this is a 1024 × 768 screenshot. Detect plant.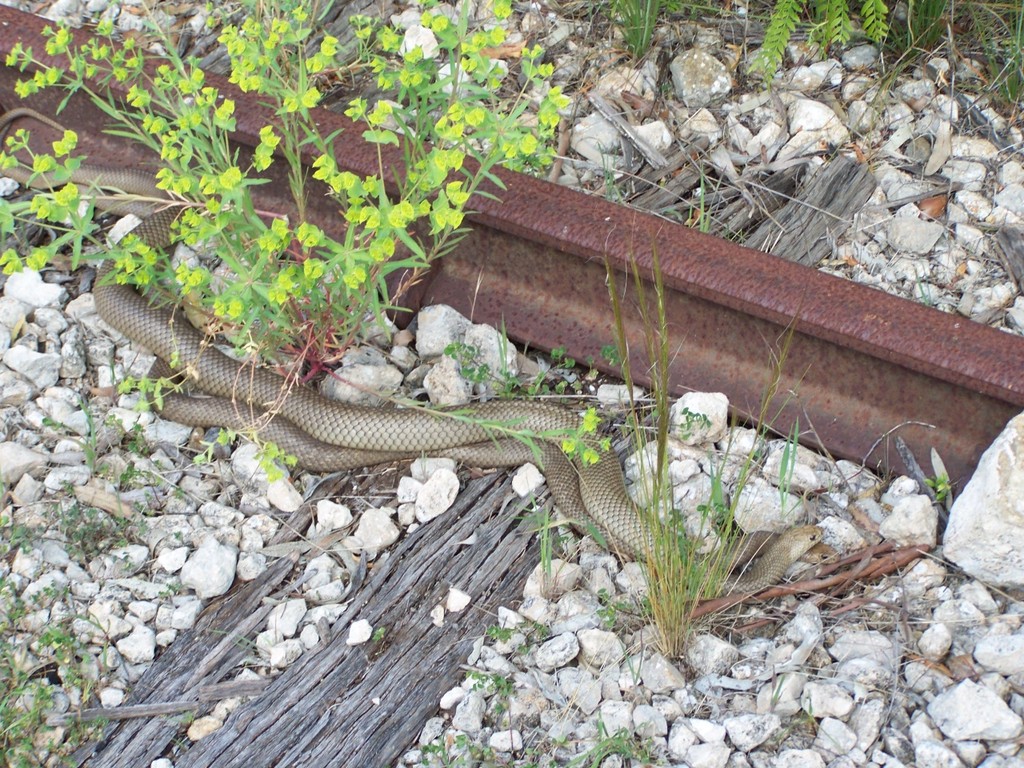
539, 226, 843, 680.
